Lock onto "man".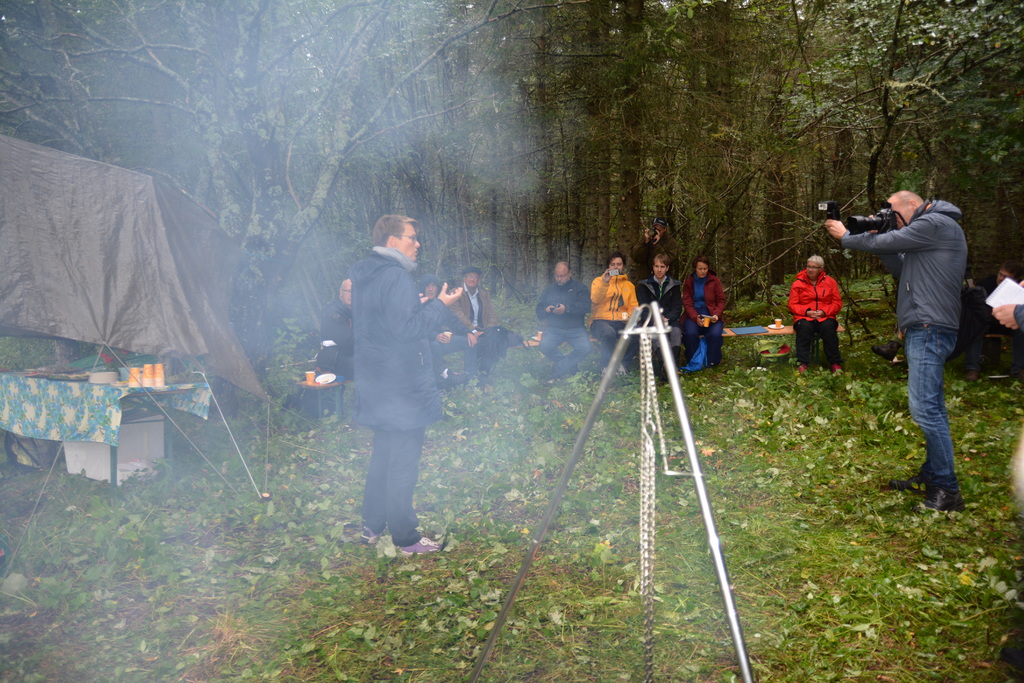
Locked: 444:263:527:382.
